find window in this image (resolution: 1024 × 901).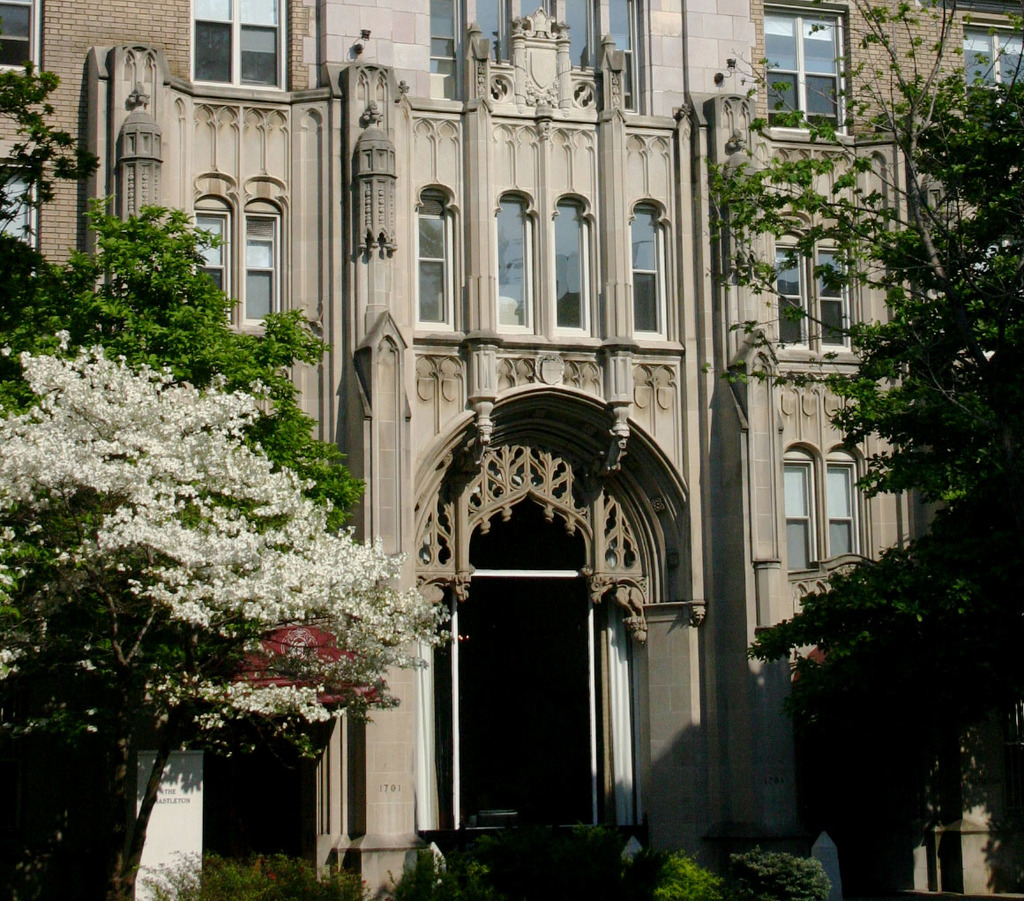
crop(193, 0, 283, 94).
